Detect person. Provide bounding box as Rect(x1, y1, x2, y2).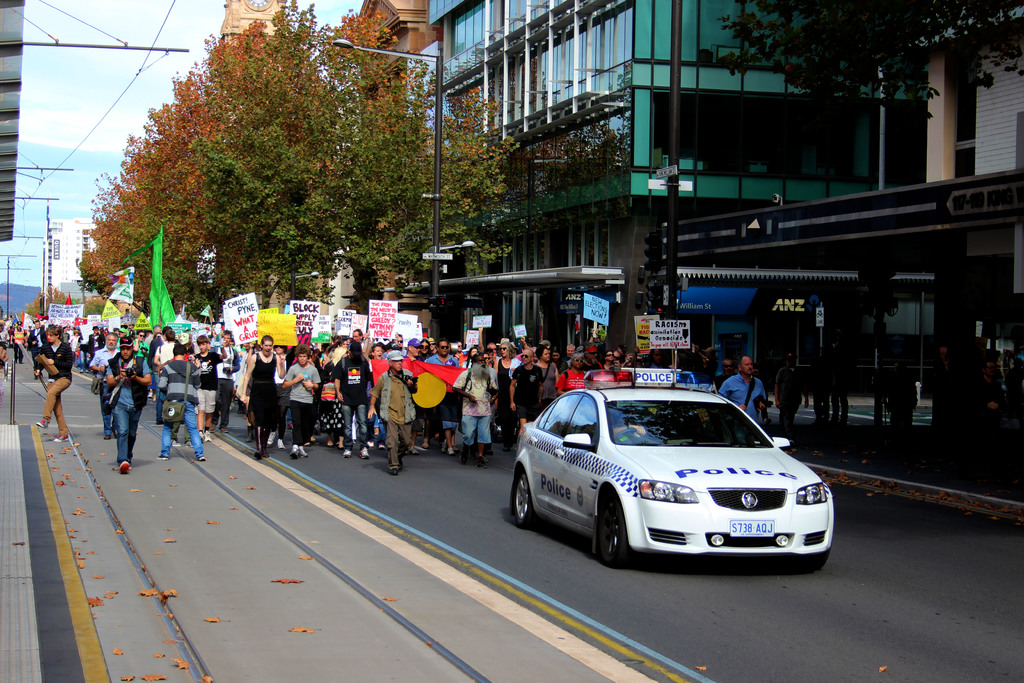
Rect(35, 324, 70, 441).
